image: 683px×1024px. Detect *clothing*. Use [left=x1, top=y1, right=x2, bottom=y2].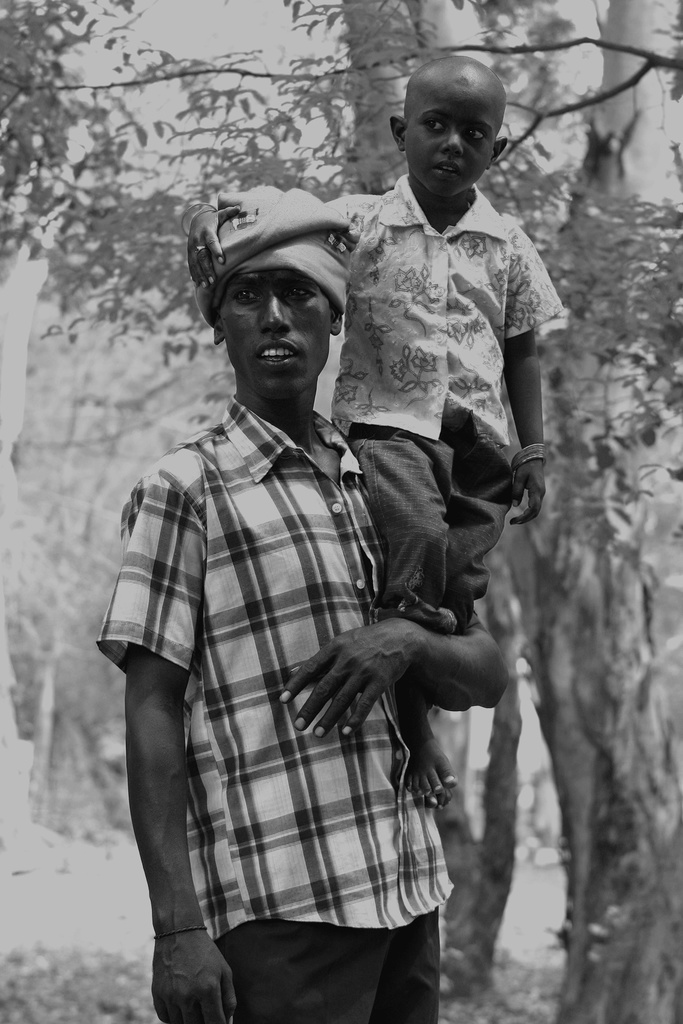
[left=309, top=154, right=573, bottom=717].
